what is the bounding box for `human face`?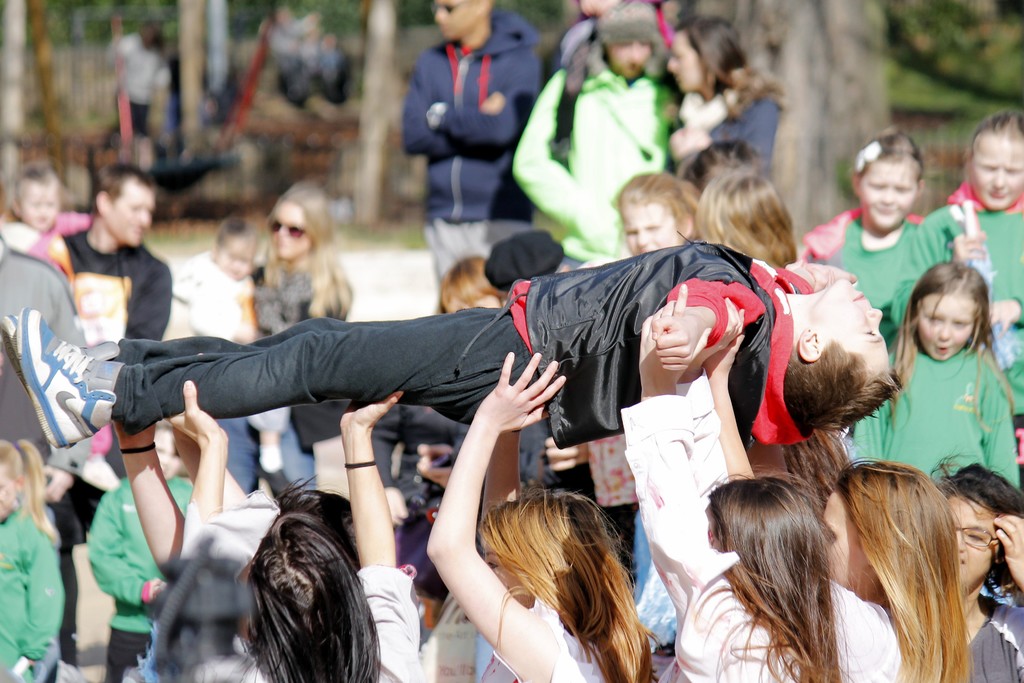
(860, 162, 917, 231).
